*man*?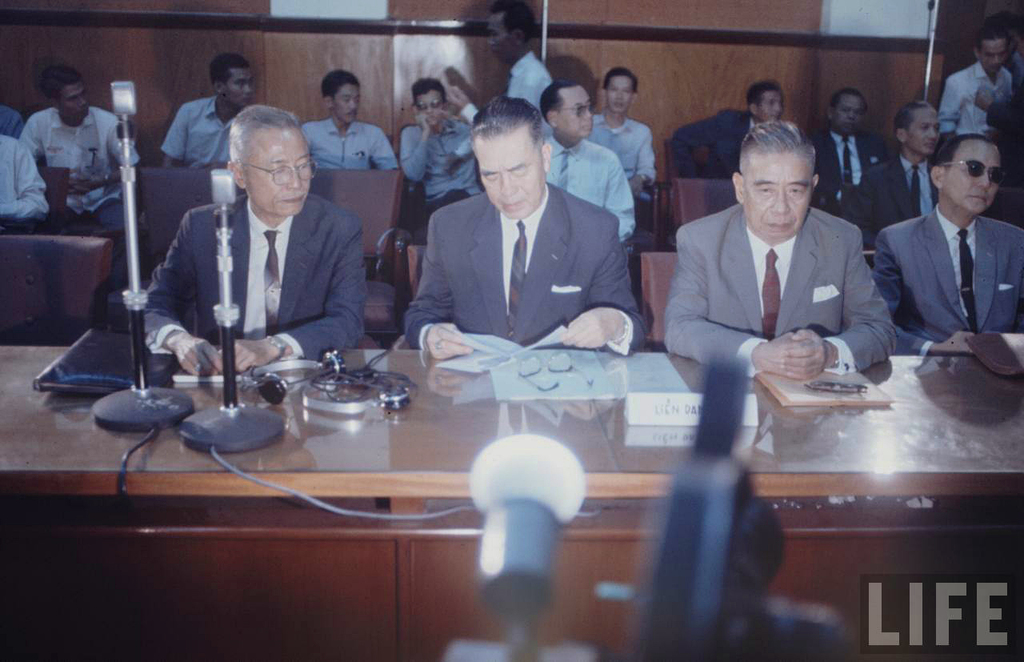
box(402, 96, 646, 359)
